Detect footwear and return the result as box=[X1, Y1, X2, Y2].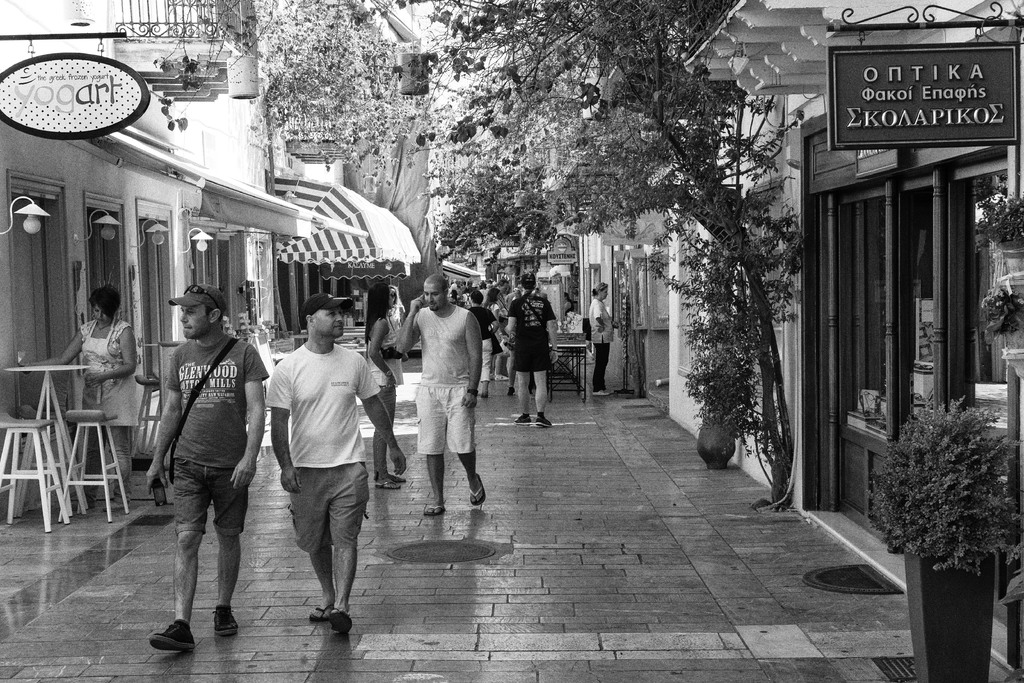
box=[479, 392, 487, 400].
